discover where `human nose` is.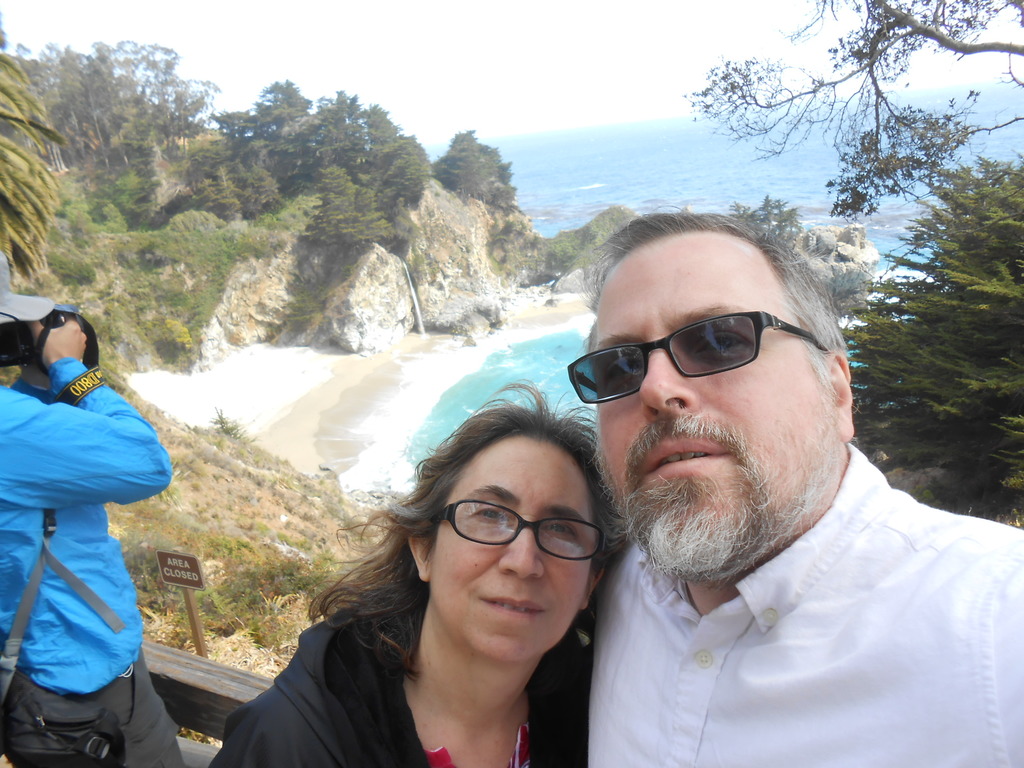
Discovered at BBox(641, 346, 702, 423).
